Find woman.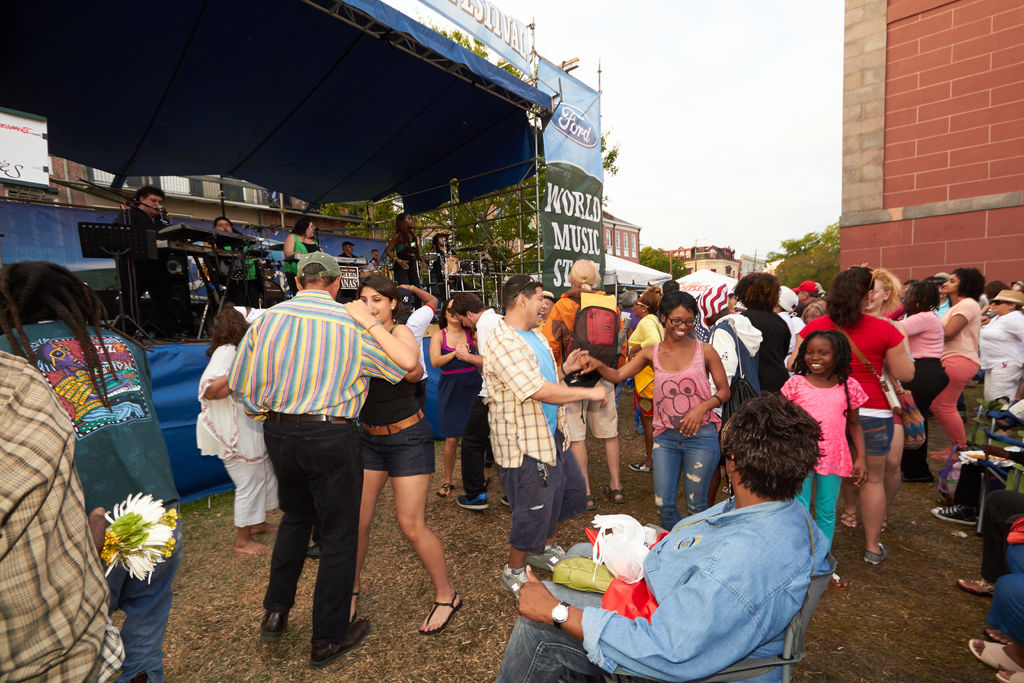
l=282, t=217, r=329, b=289.
